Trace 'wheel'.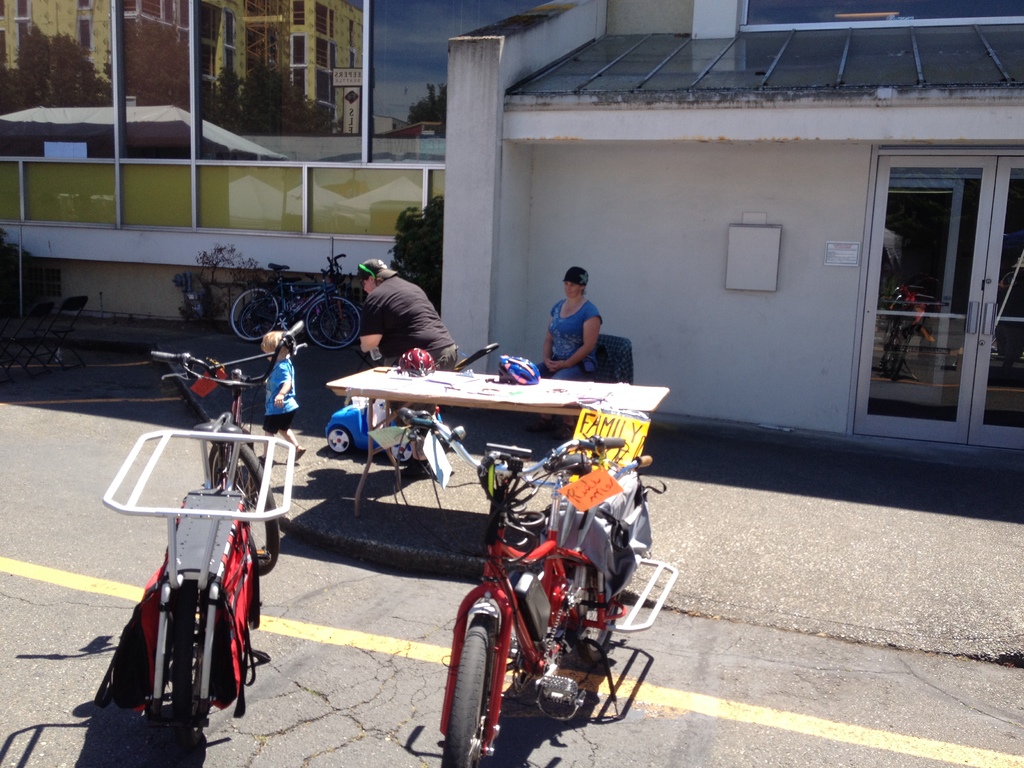
Traced to 323/425/358/457.
